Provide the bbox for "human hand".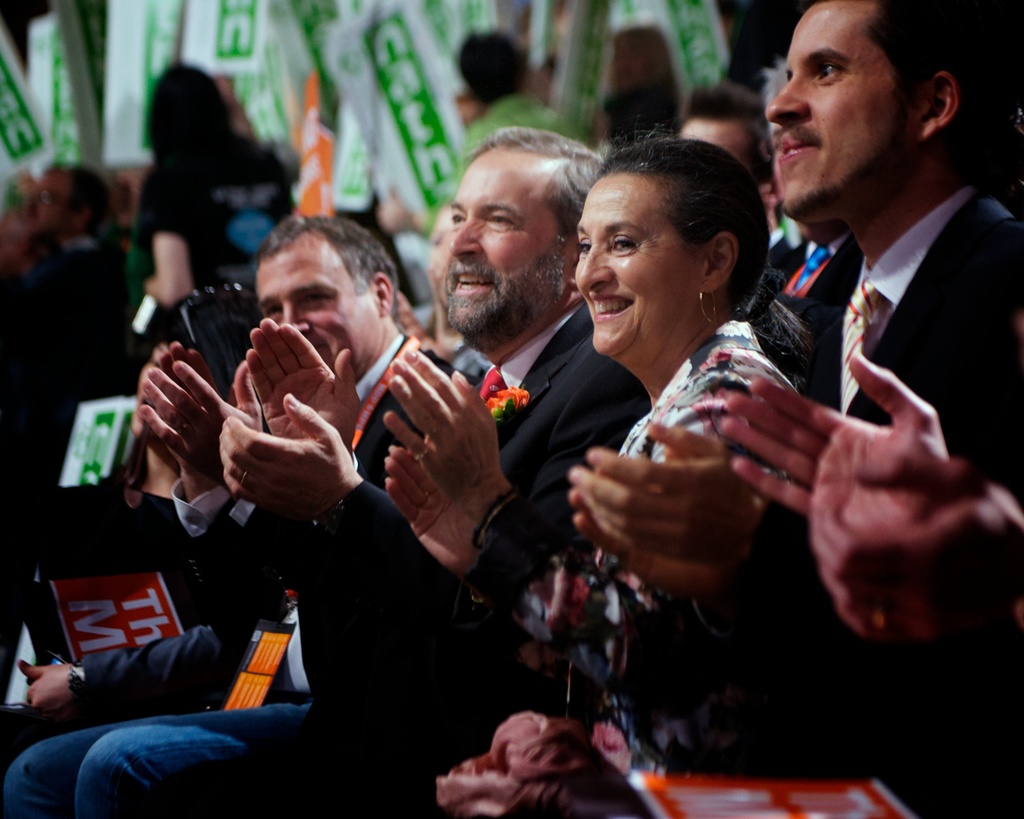
bbox=[134, 355, 263, 493].
